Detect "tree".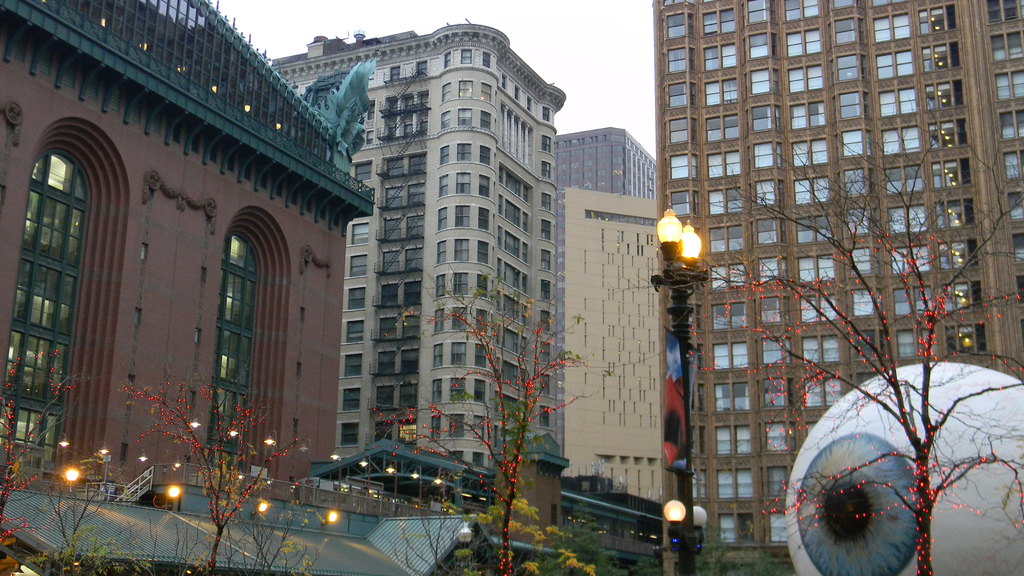
Detected at (left=692, top=88, right=1023, bottom=575).
